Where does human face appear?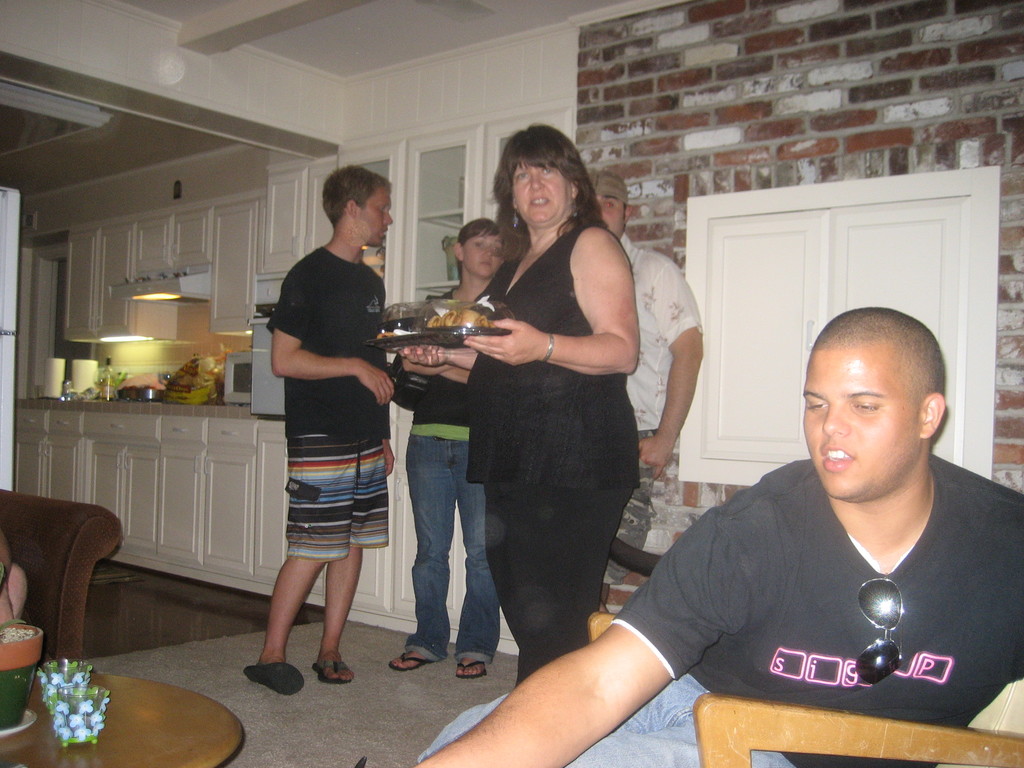
Appears at {"left": 516, "top": 157, "right": 556, "bottom": 224}.
